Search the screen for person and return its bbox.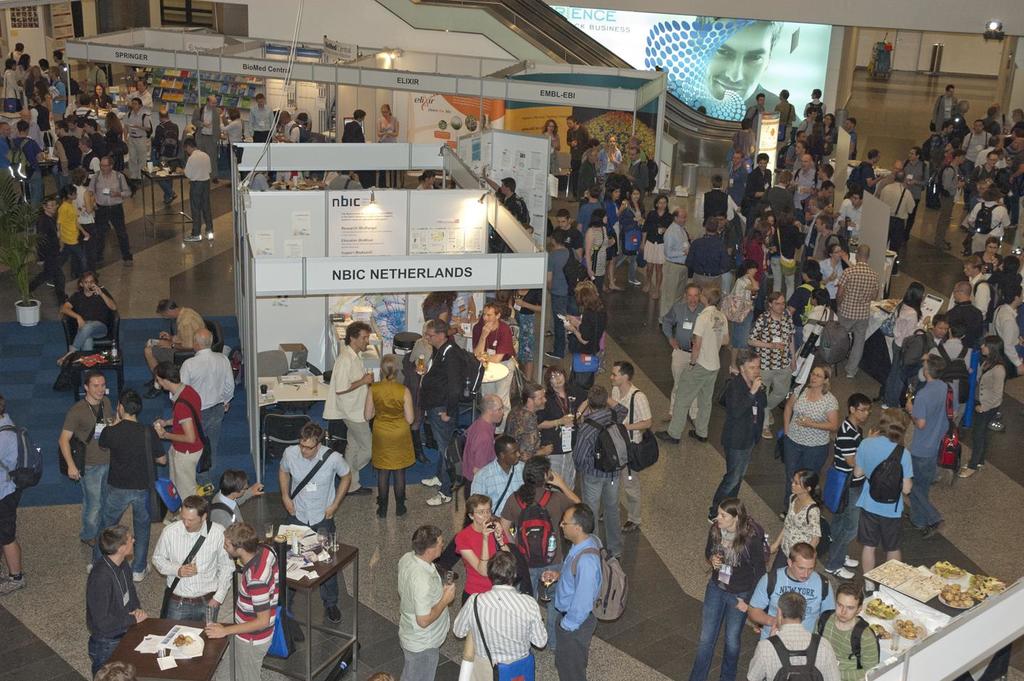
Found: 221,107,245,148.
